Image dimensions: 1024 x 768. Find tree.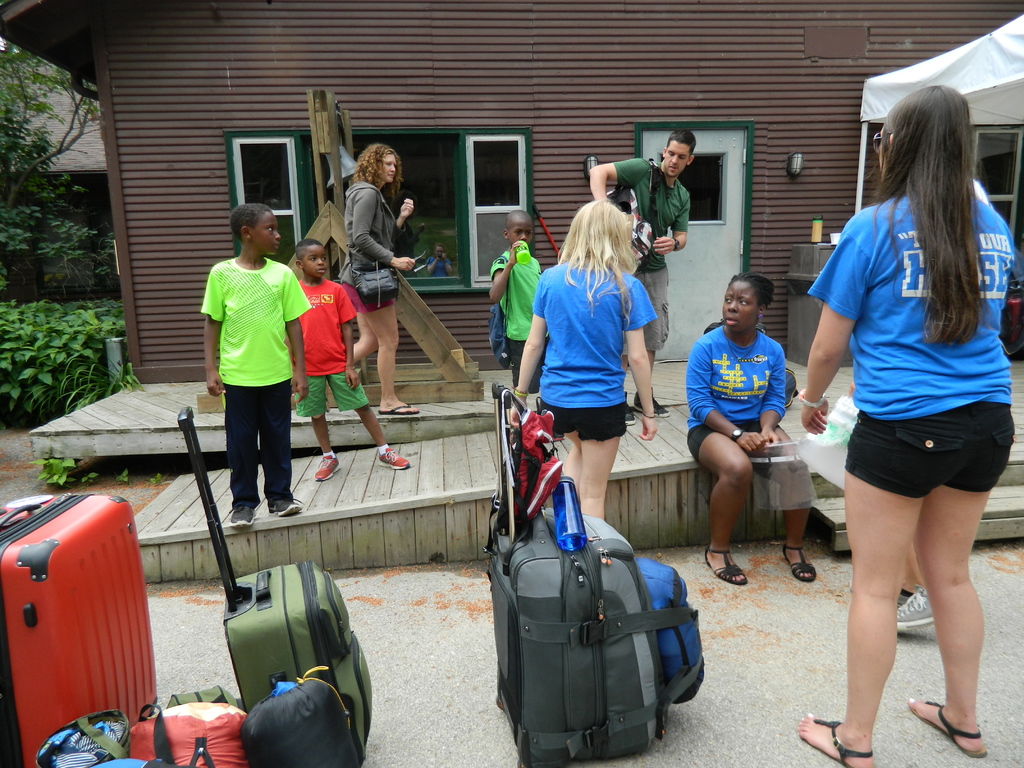
<box>0,48,118,311</box>.
